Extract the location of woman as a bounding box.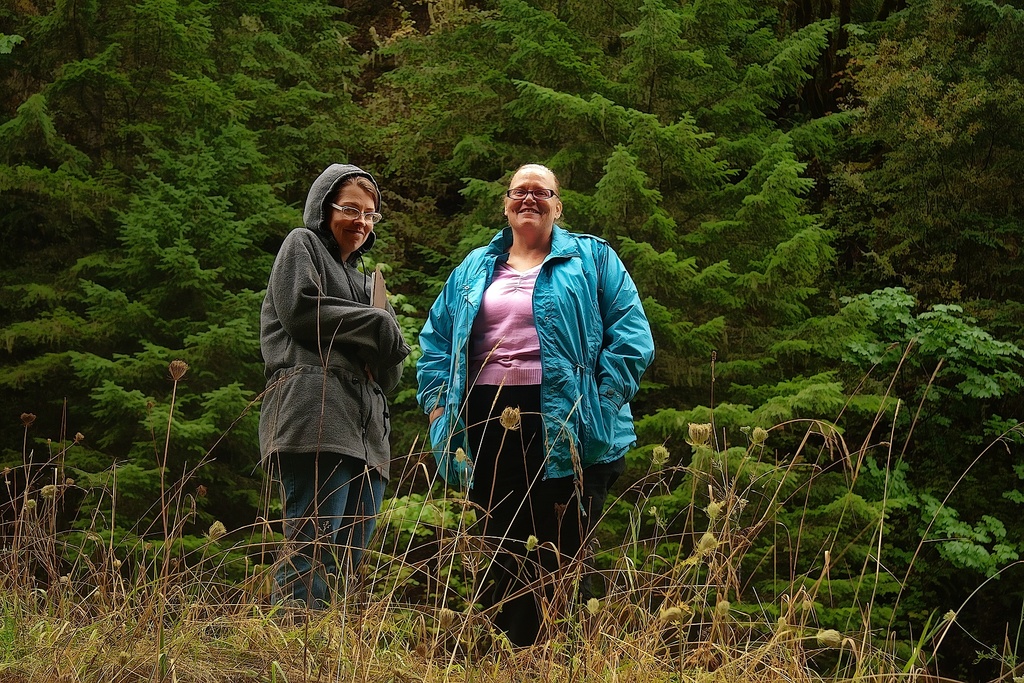
crop(424, 188, 659, 627).
